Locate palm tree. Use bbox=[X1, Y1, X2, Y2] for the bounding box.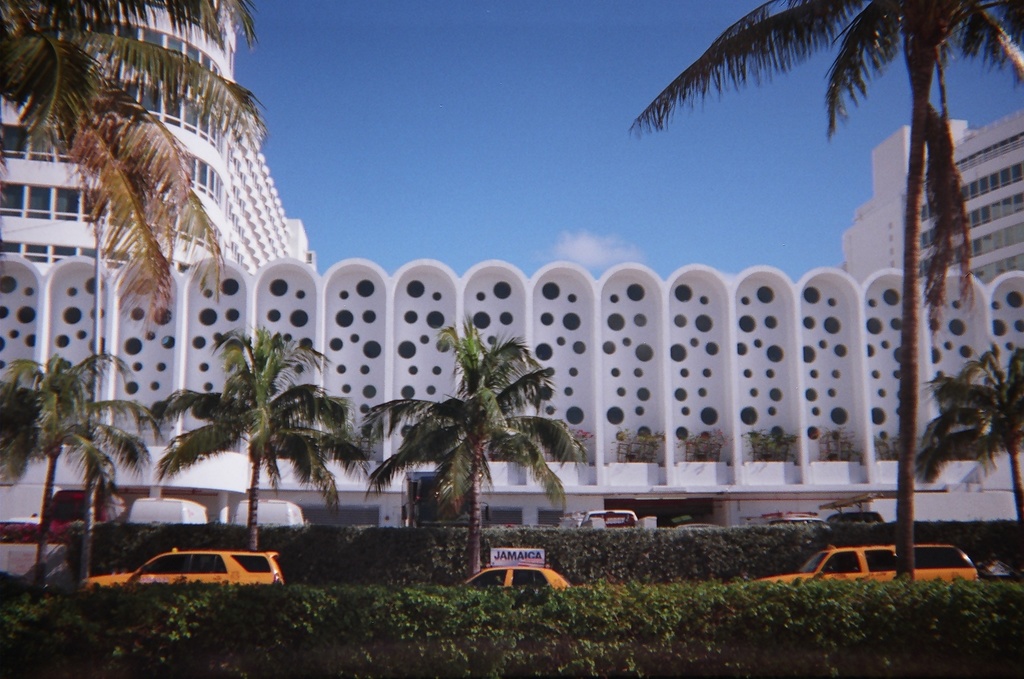
bbox=[0, 359, 138, 595].
